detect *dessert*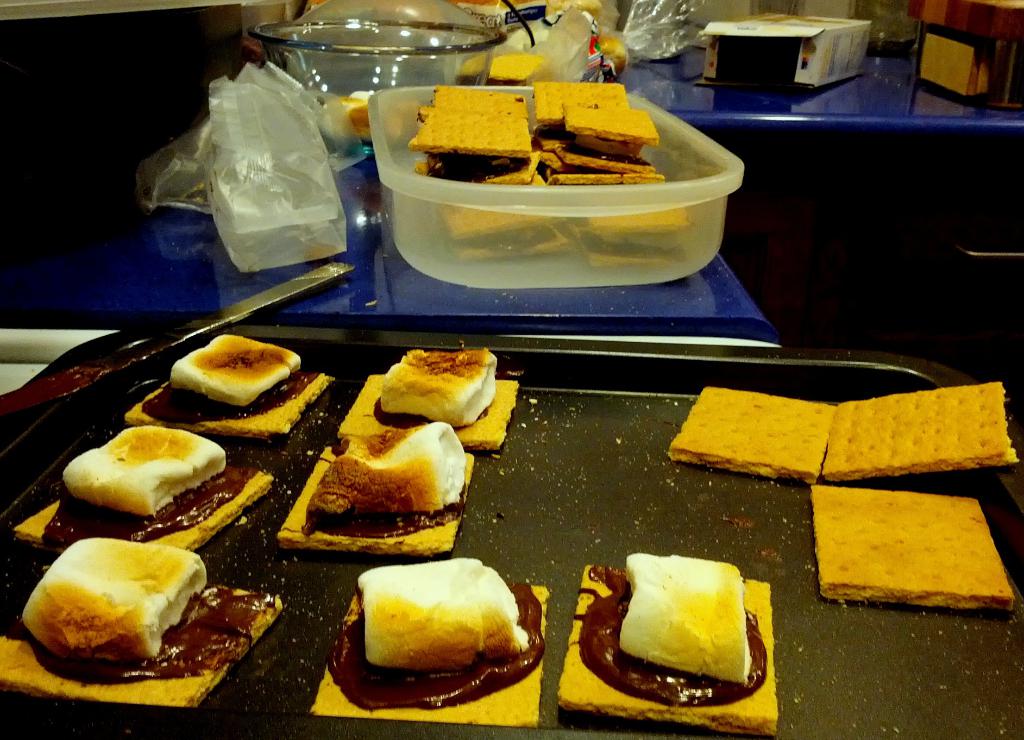
<region>19, 419, 271, 557</region>
